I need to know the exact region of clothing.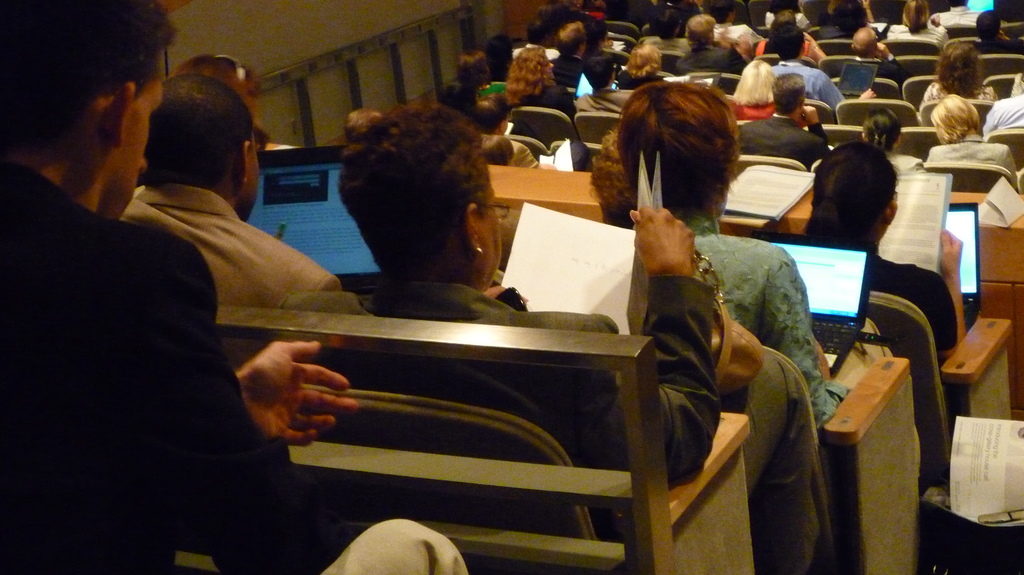
Region: 683/29/743/90.
